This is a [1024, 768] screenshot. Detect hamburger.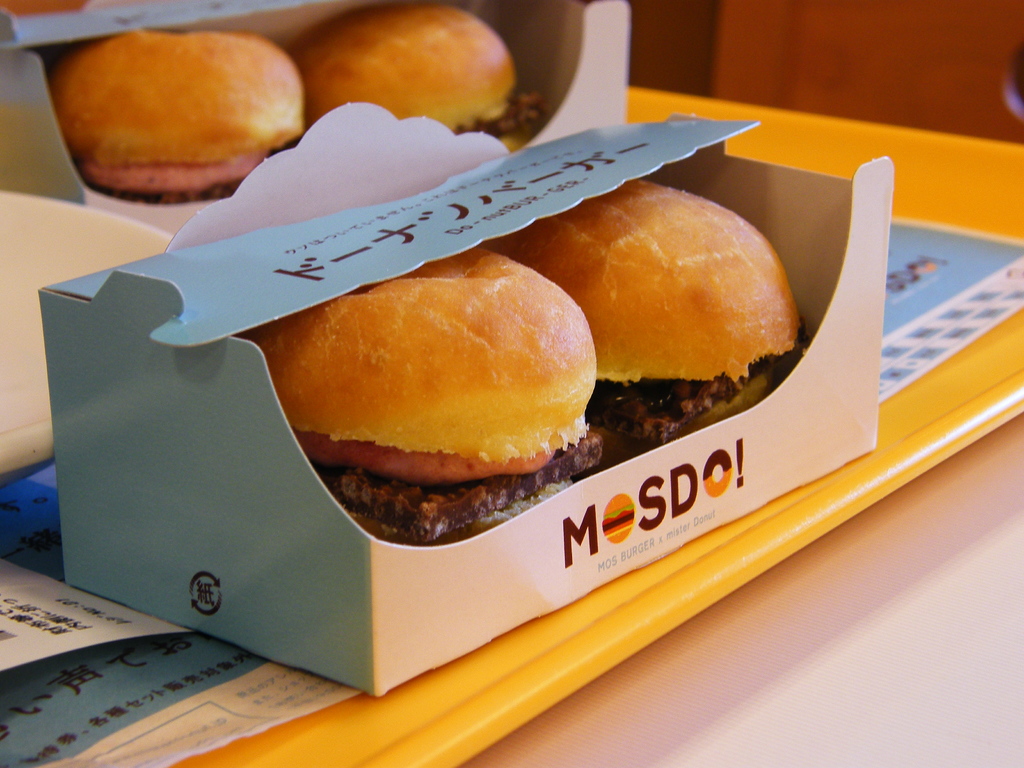
left=251, top=246, right=603, bottom=542.
